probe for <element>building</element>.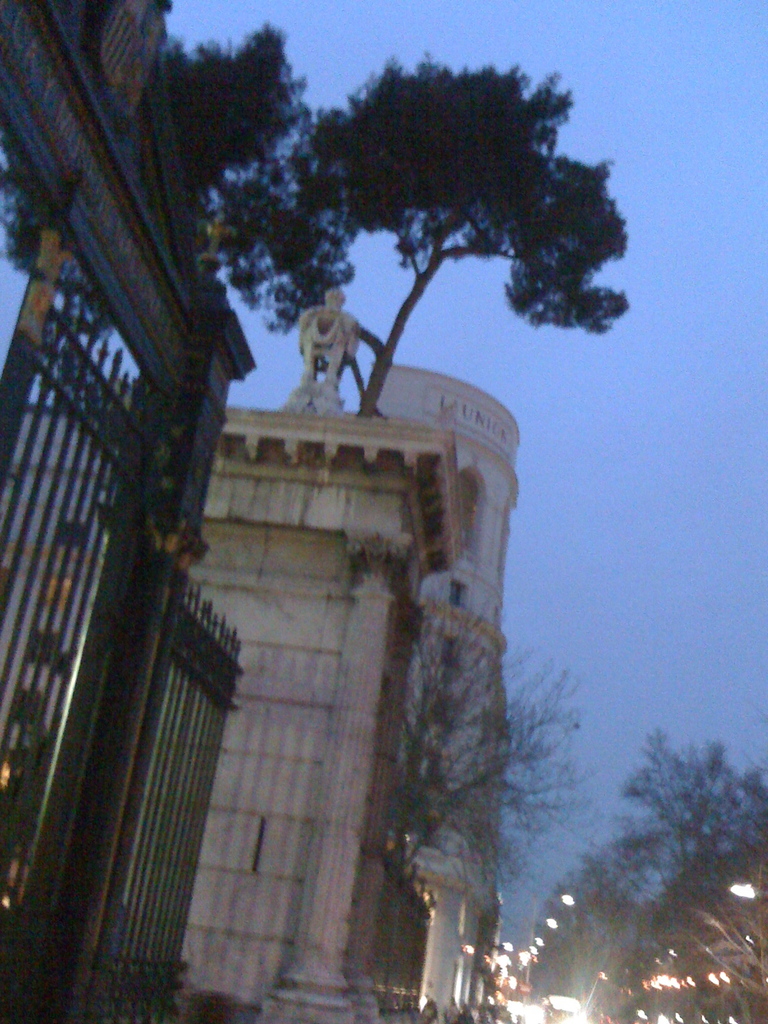
Probe result: (left=0, top=273, right=523, bottom=1023).
